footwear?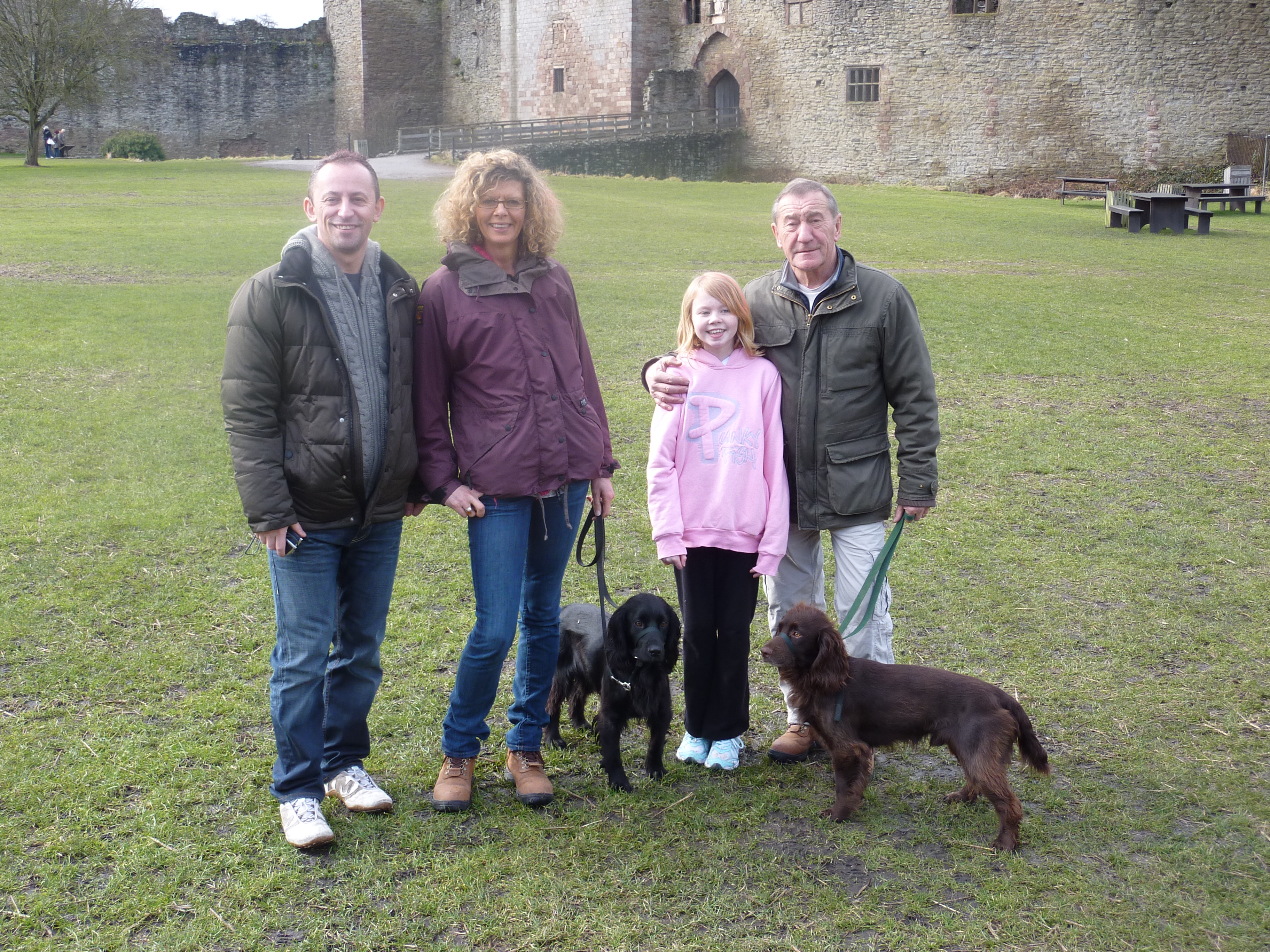
{"left": 149, "top": 261, "right": 167, "bottom": 285}
